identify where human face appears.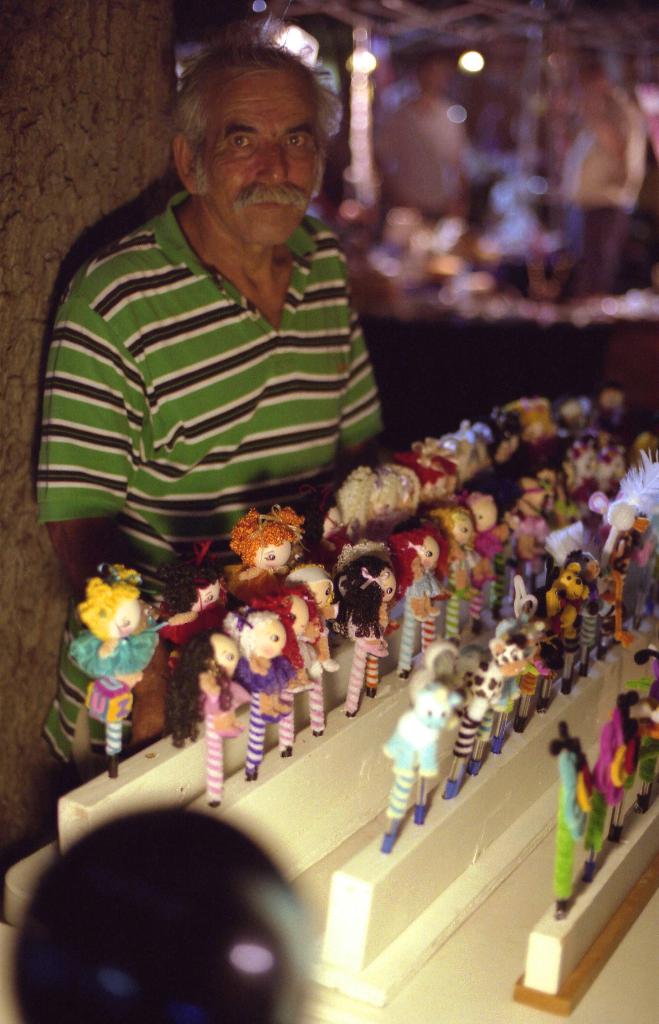
Appears at [x1=468, y1=498, x2=496, y2=538].
